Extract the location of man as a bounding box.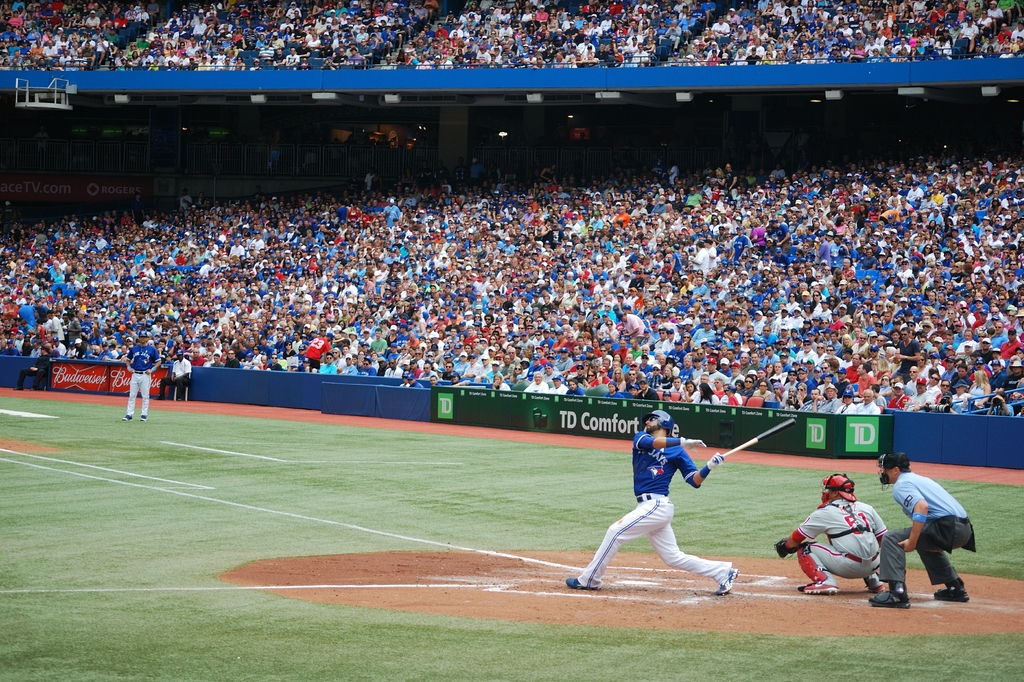
x1=738, y1=377, x2=758, y2=397.
